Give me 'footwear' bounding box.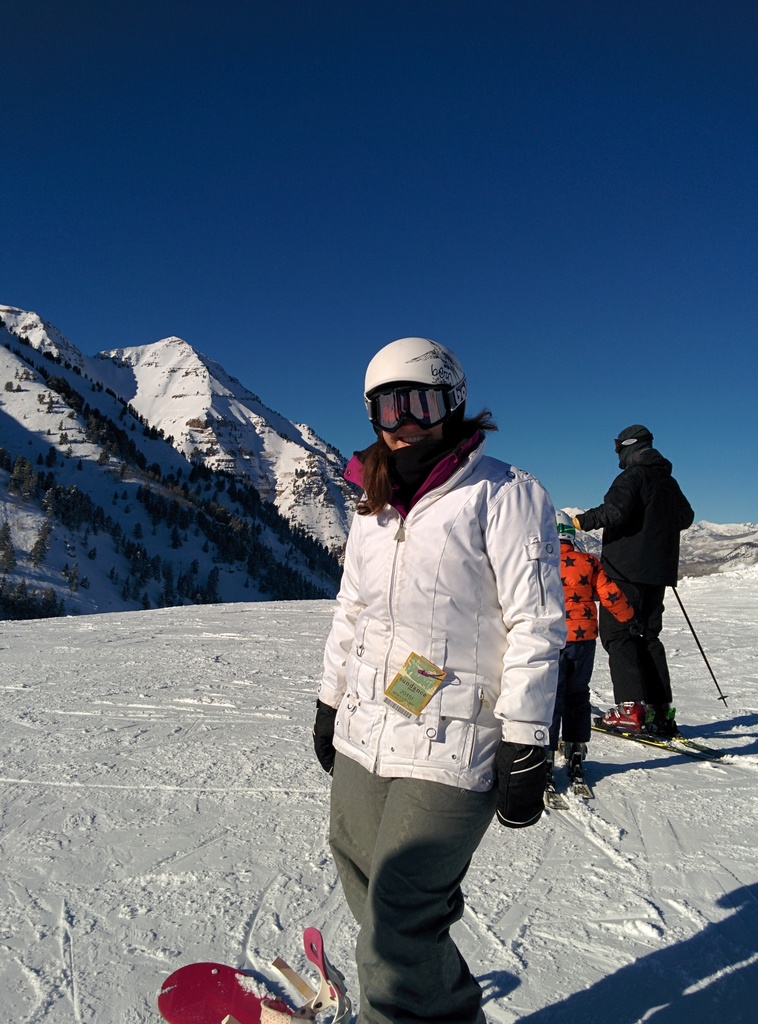
594:698:648:734.
